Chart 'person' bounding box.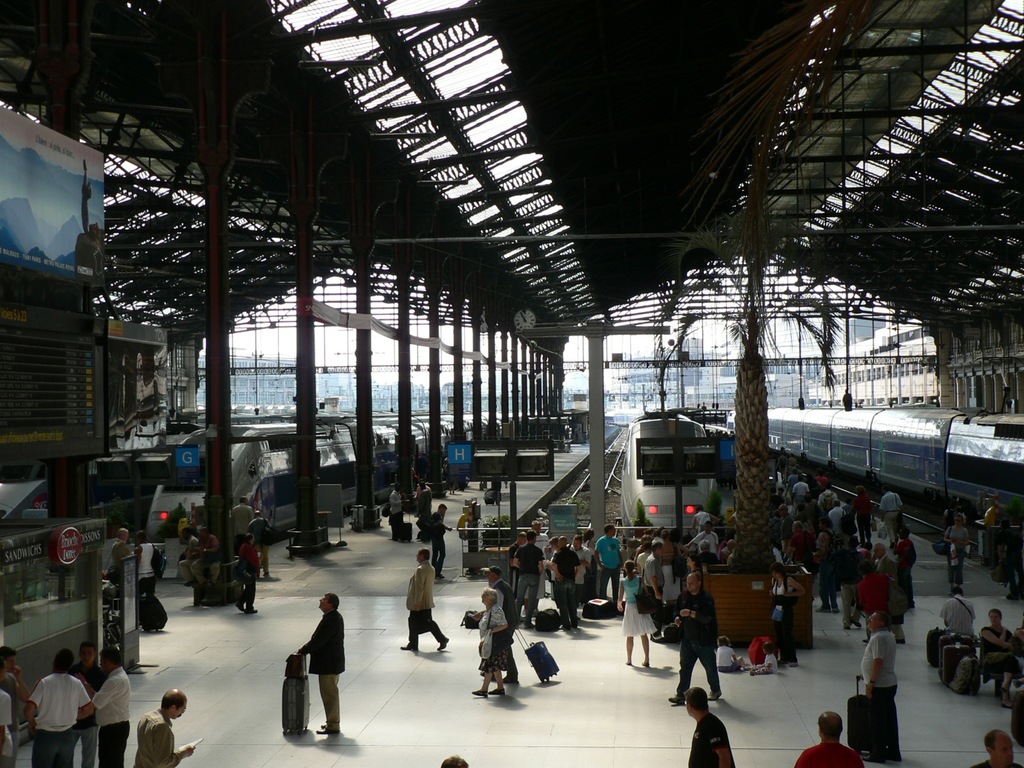
Charted: [left=859, top=607, right=899, bottom=767].
